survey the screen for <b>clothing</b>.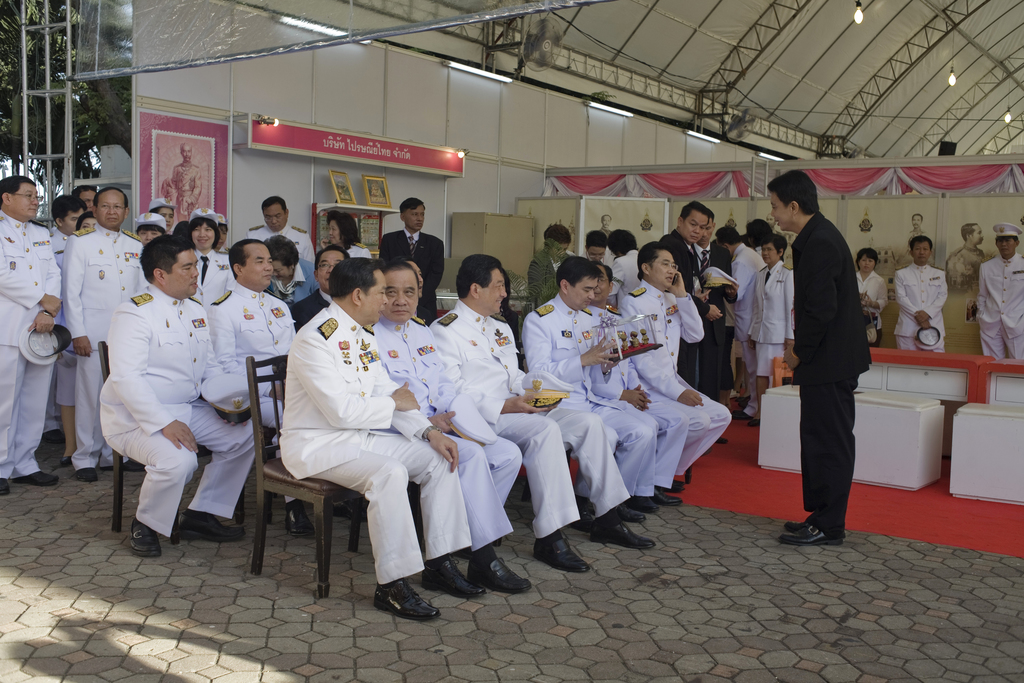
Survey found: <region>263, 254, 317, 306</region>.
